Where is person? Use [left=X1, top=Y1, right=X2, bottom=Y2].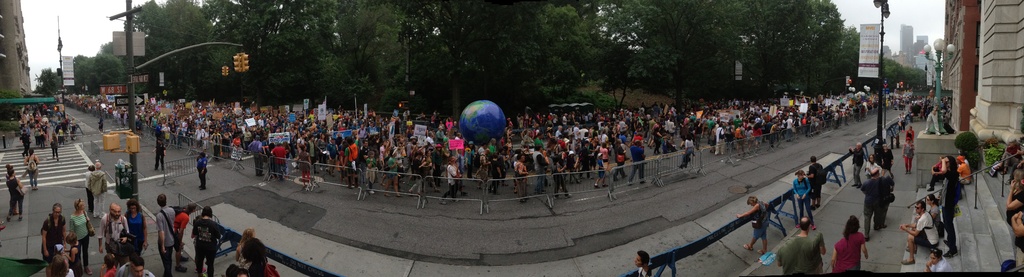
[left=464, top=140, right=475, bottom=180].
